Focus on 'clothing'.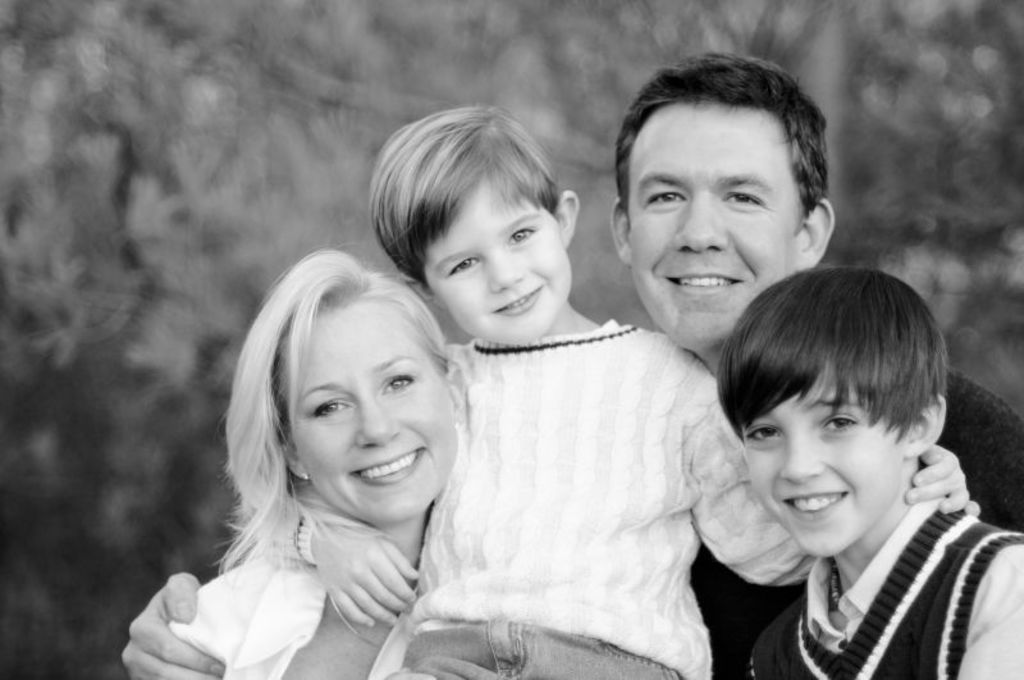
Focused at [165,553,330,679].
